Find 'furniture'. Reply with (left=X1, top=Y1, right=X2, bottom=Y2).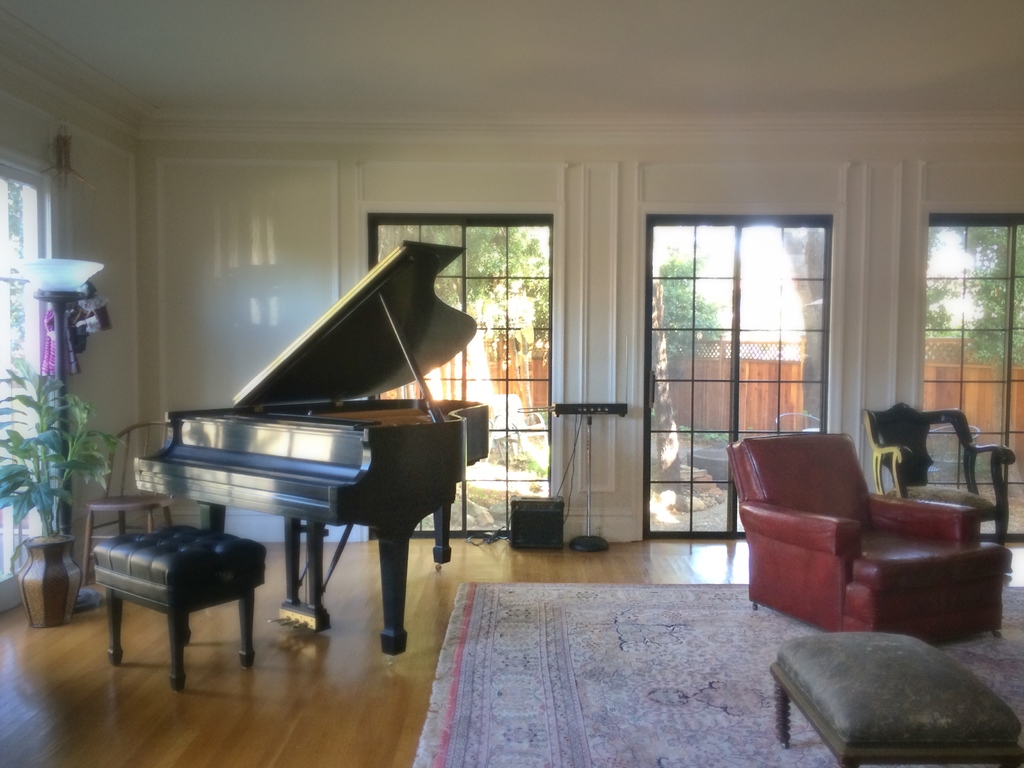
(left=726, top=431, right=1012, bottom=639).
